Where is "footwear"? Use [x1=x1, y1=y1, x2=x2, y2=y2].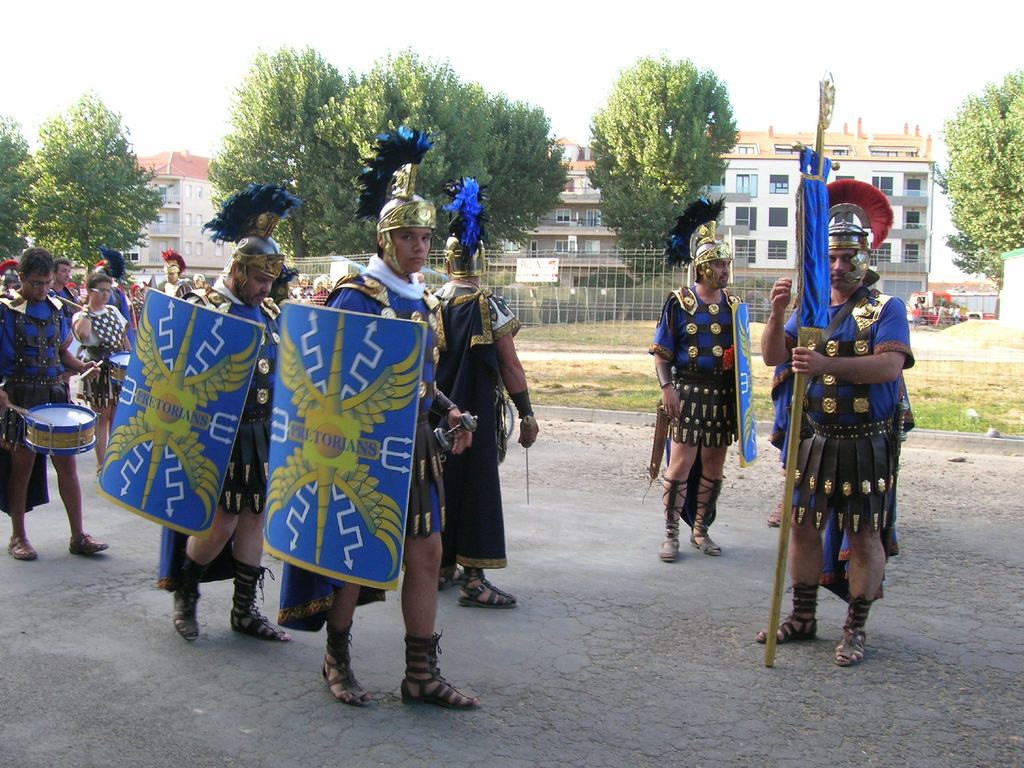
[x1=835, y1=597, x2=877, y2=667].
